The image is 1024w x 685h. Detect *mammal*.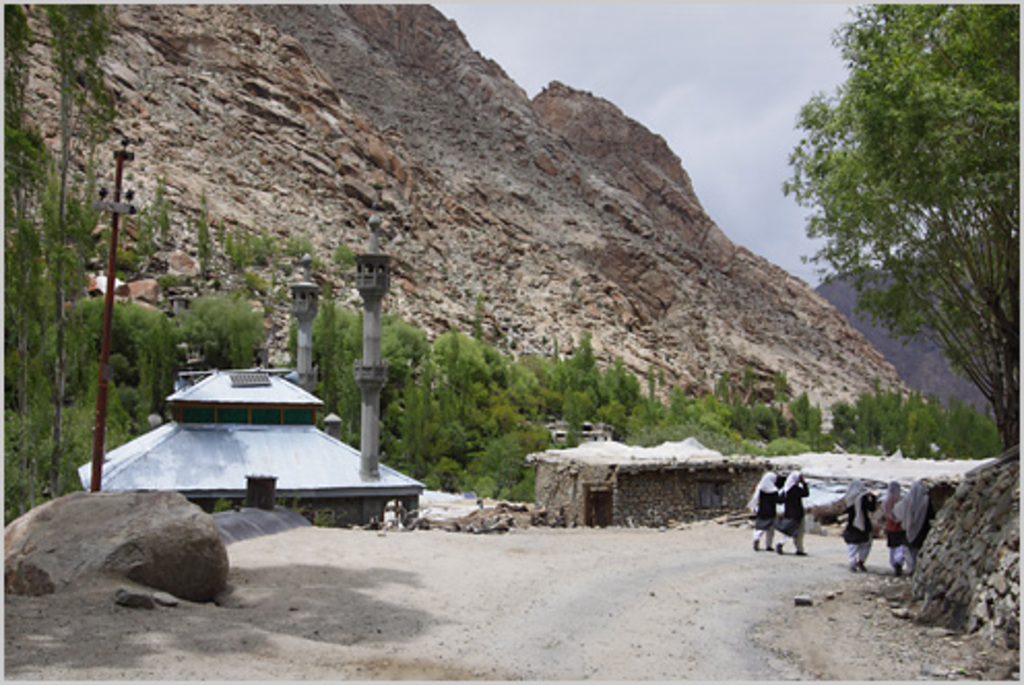
Detection: (774, 468, 809, 553).
